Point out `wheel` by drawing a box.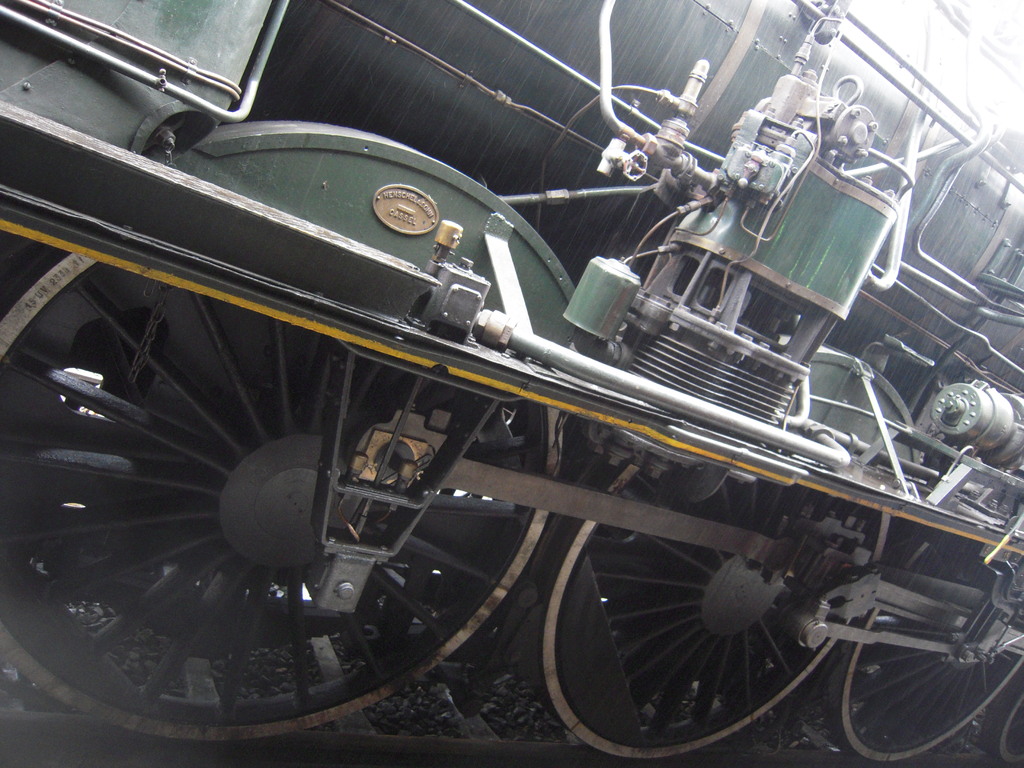
986:691:1023:762.
